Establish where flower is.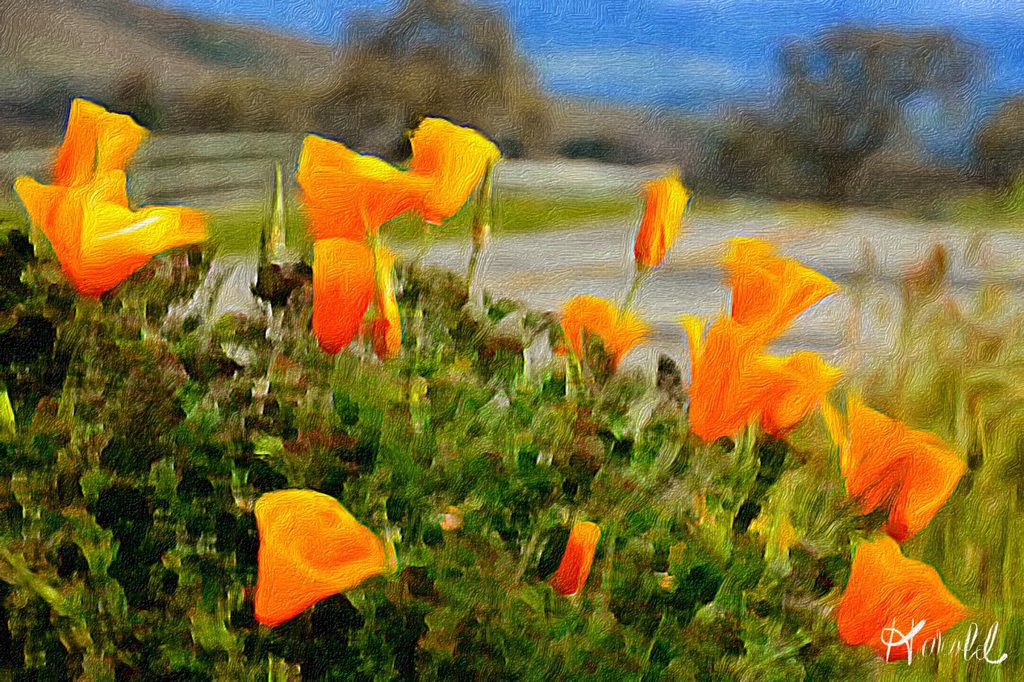
Established at [292,131,428,241].
